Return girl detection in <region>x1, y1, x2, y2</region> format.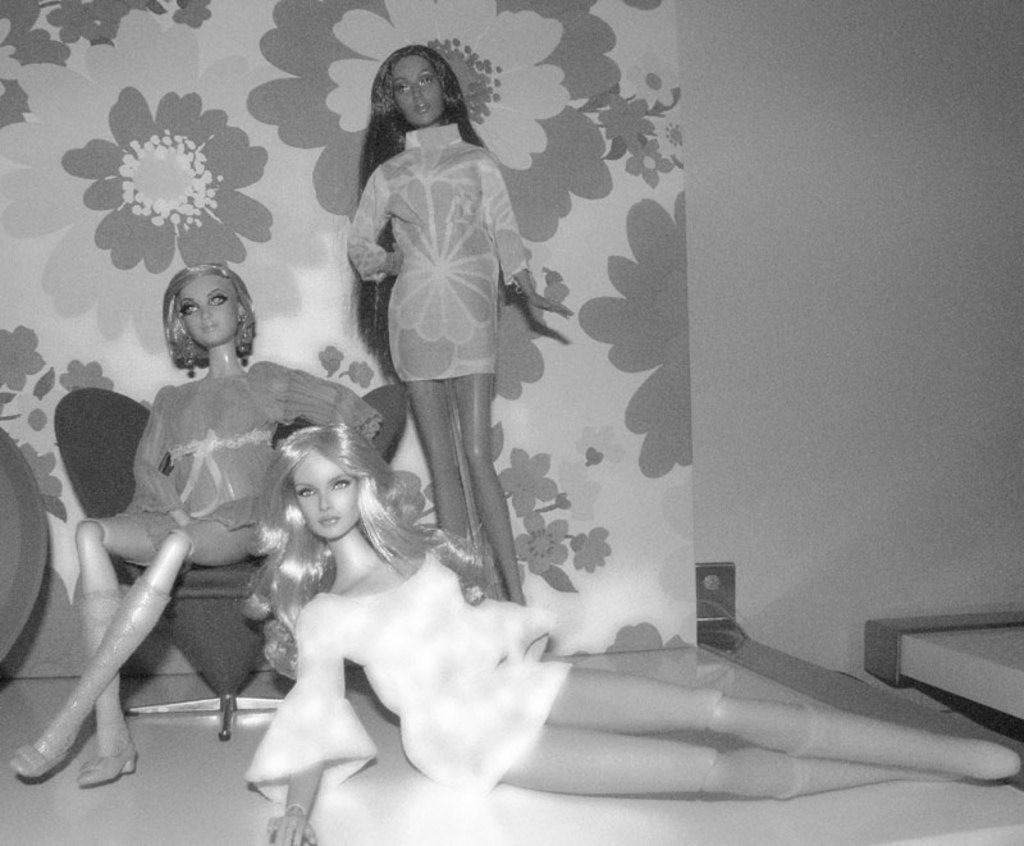
<region>343, 42, 572, 602</region>.
